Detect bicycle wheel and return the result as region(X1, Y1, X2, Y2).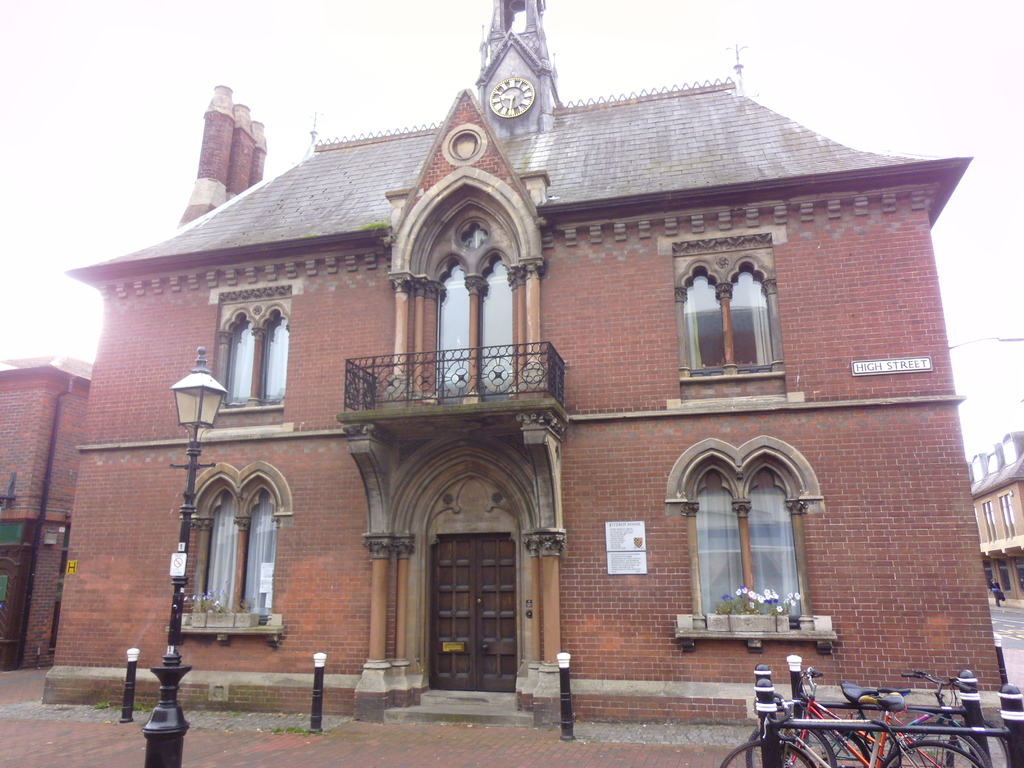
region(886, 719, 990, 767).
